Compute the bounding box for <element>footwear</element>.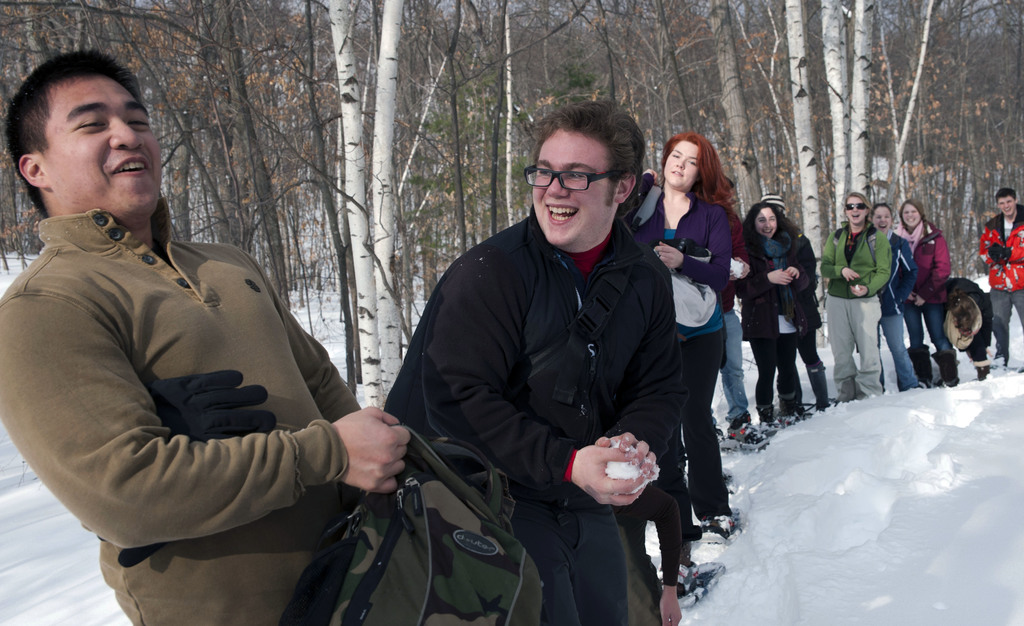
rect(972, 361, 991, 382).
